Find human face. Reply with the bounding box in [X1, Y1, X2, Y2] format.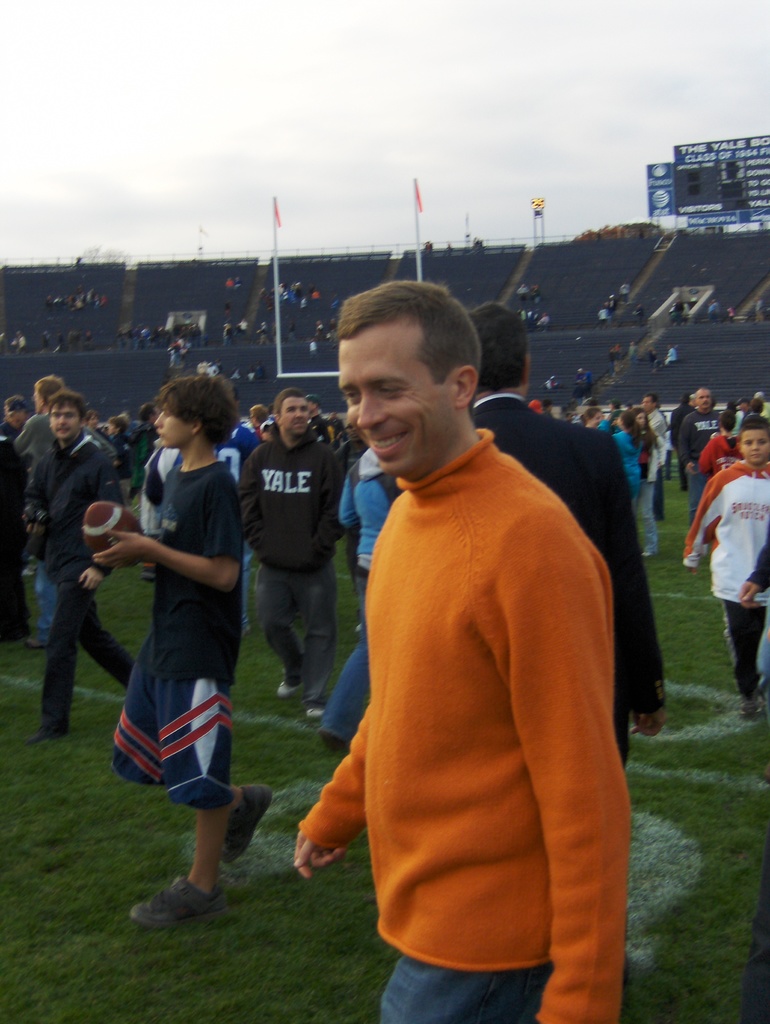
[152, 403, 193, 445].
